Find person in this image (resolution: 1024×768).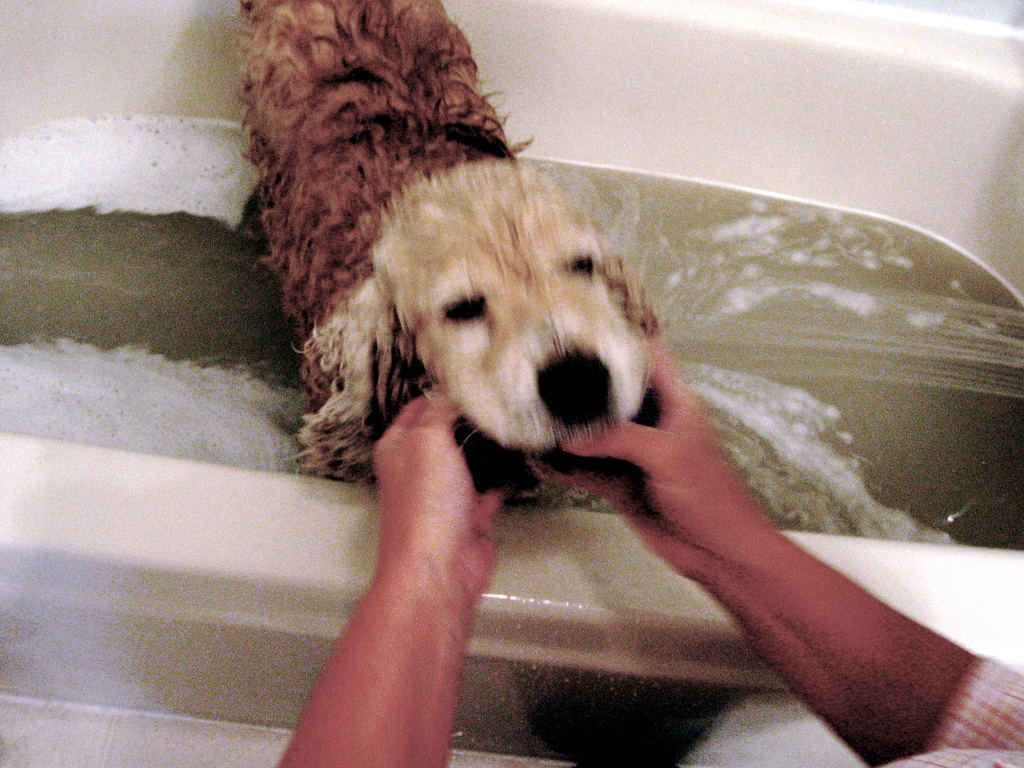
273/340/1023/767.
